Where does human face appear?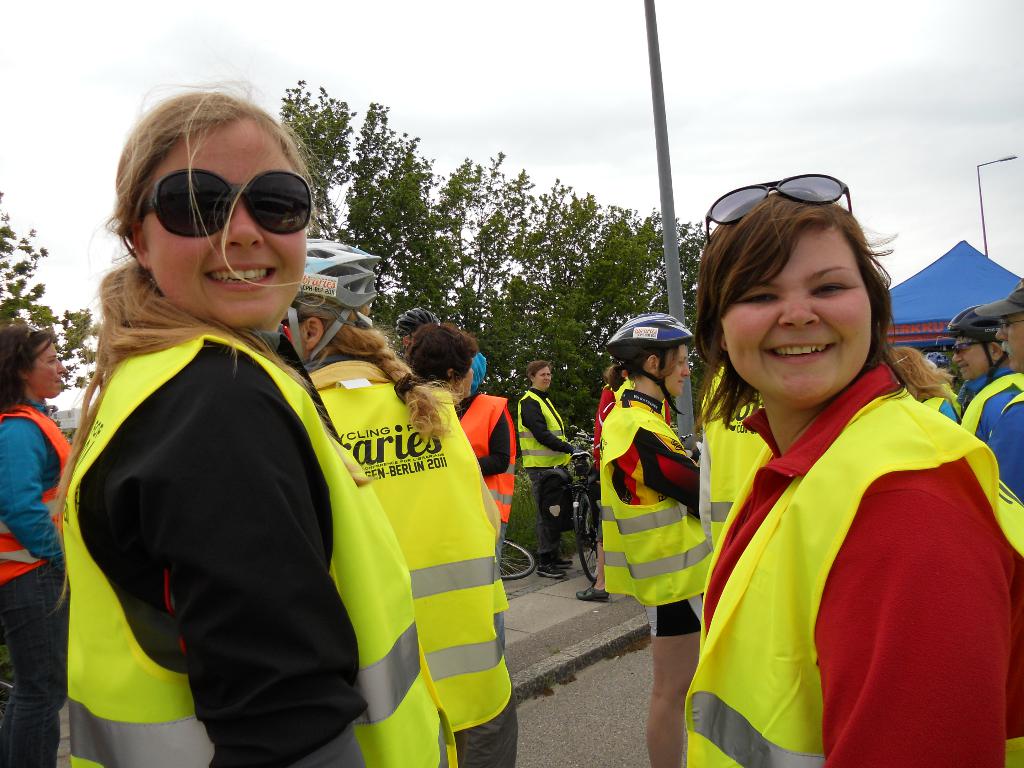
Appears at {"left": 991, "top": 317, "right": 1023, "bottom": 373}.
